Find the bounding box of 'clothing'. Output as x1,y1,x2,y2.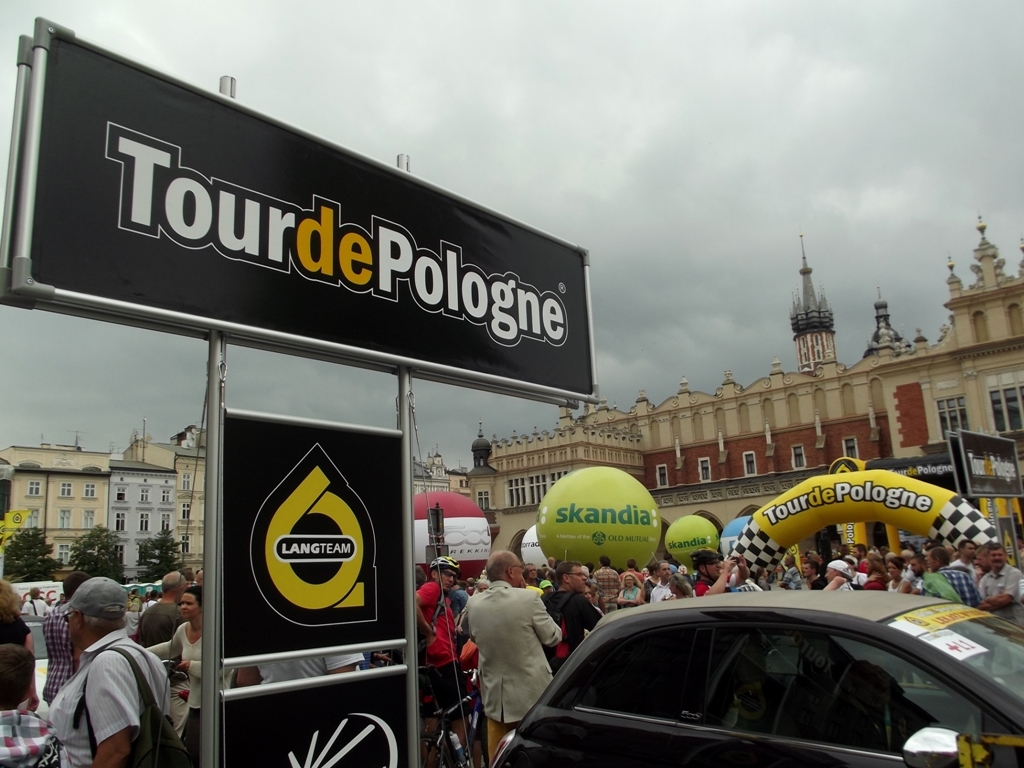
777,568,818,595.
